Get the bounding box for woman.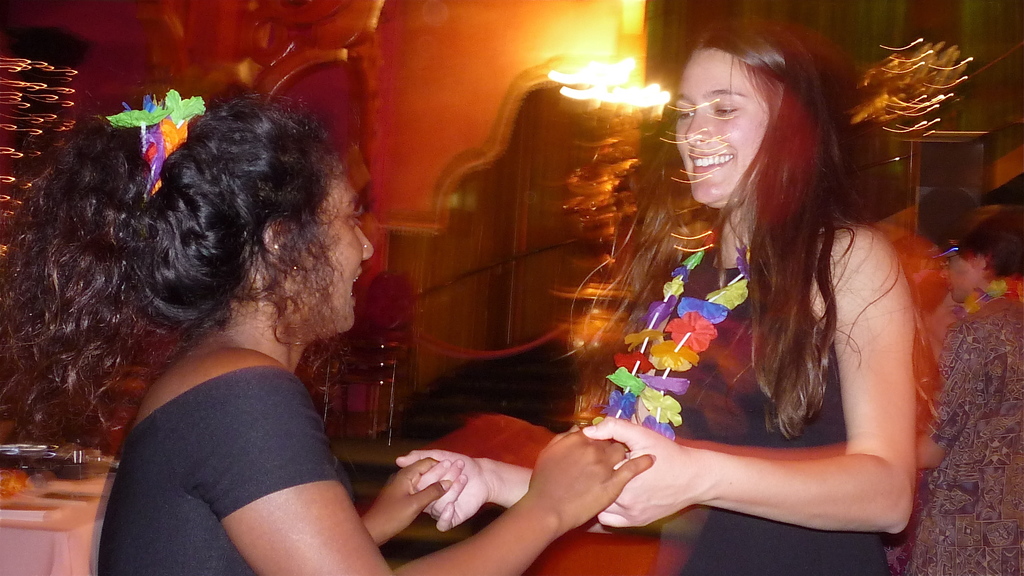
<bbox>62, 72, 664, 575</bbox>.
